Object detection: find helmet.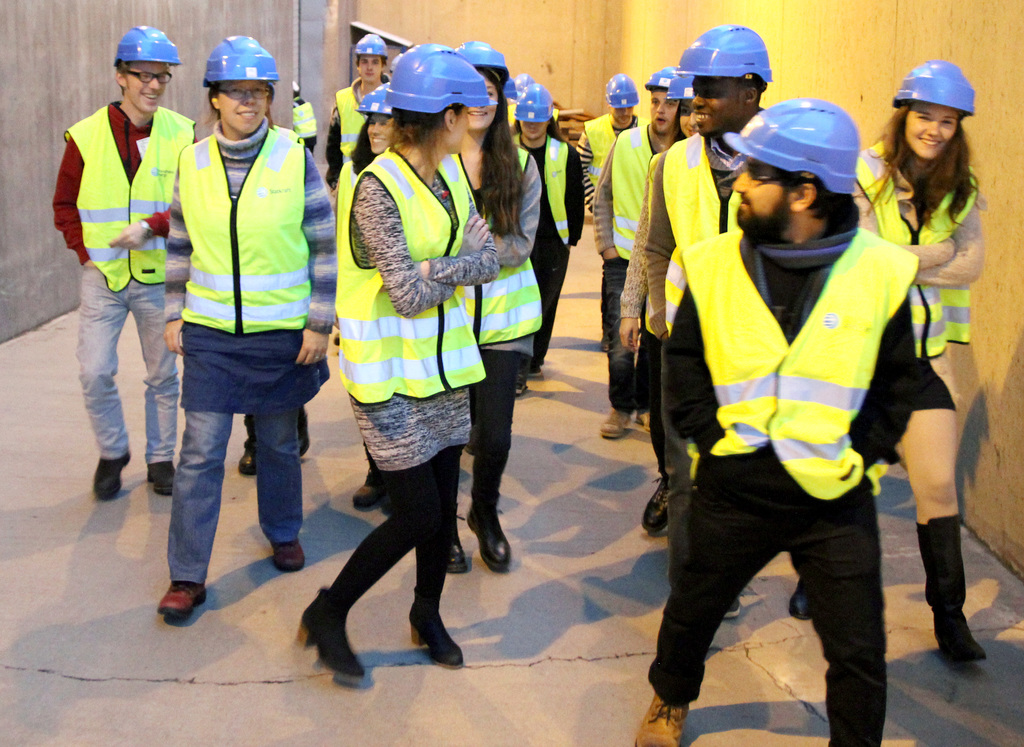
crop(664, 72, 698, 103).
